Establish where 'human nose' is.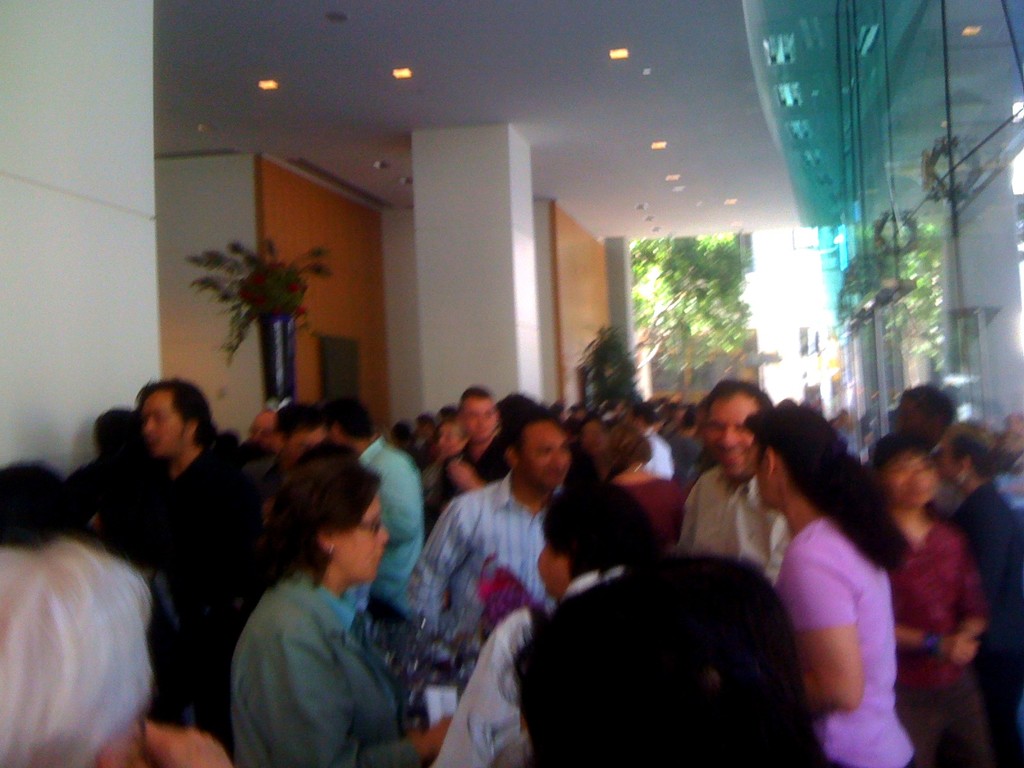
Established at {"x1": 381, "y1": 529, "x2": 390, "y2": 544}.
